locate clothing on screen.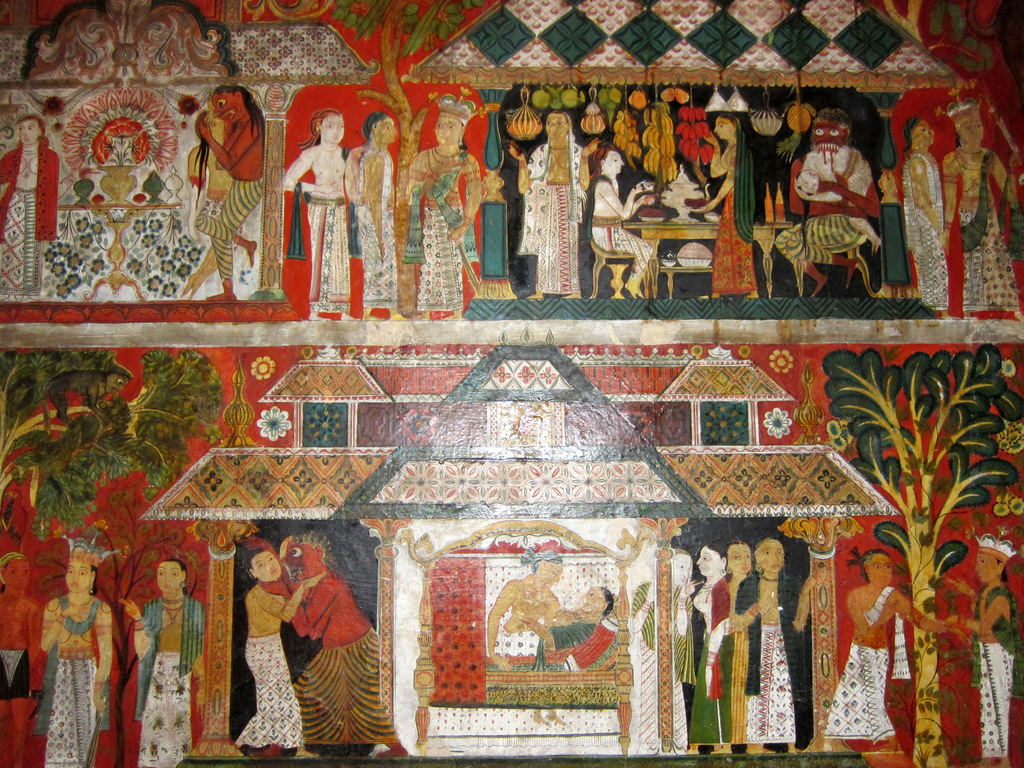
On screen at box=[138, 582, 213, 767].
